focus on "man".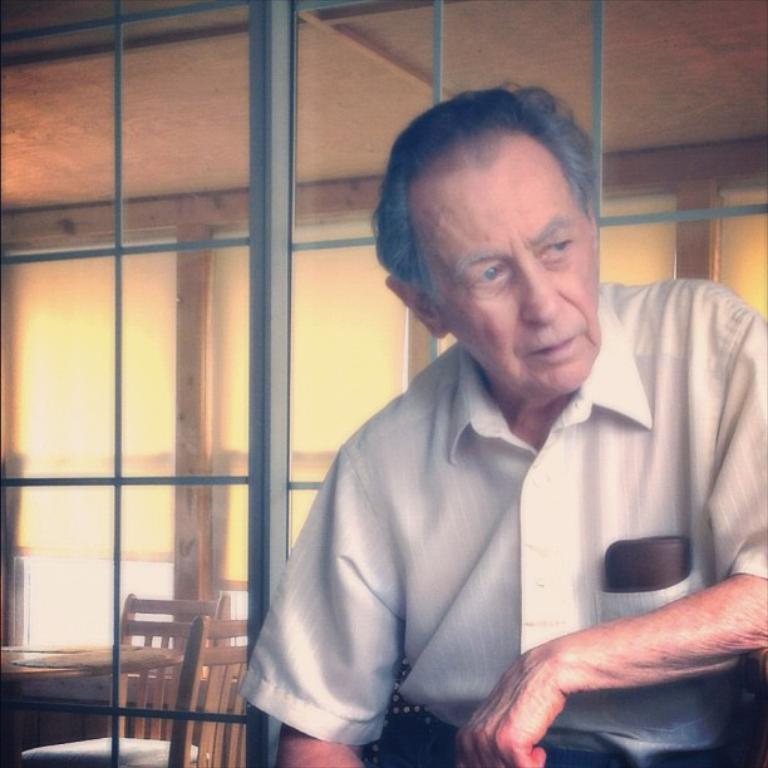
Focused at 236/82/767/767.
